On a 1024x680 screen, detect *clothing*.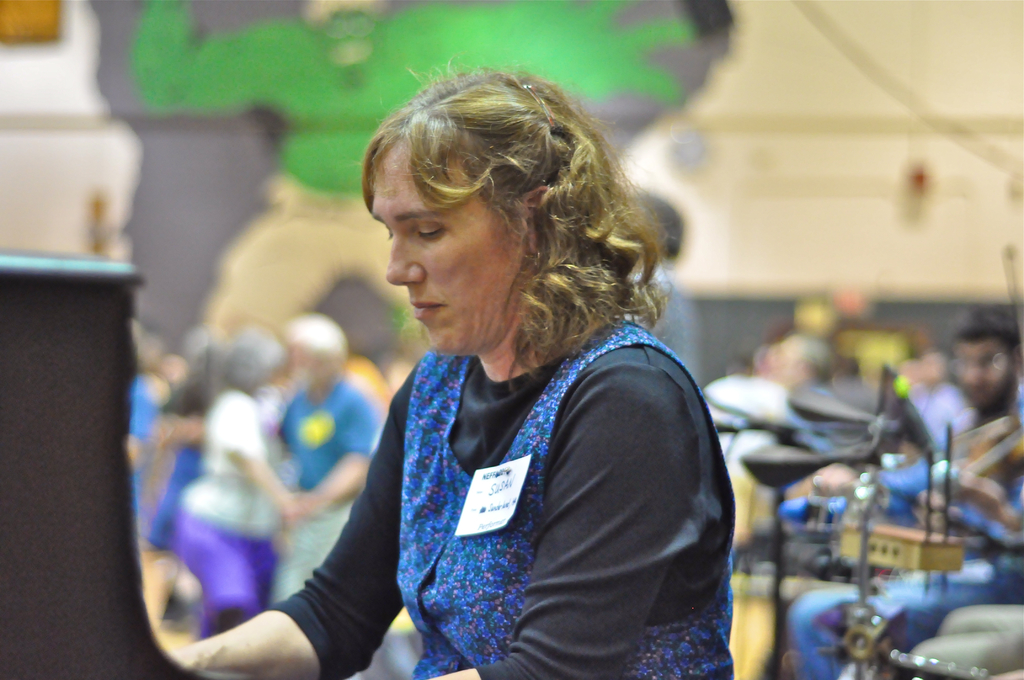
790,382,1023,679.
